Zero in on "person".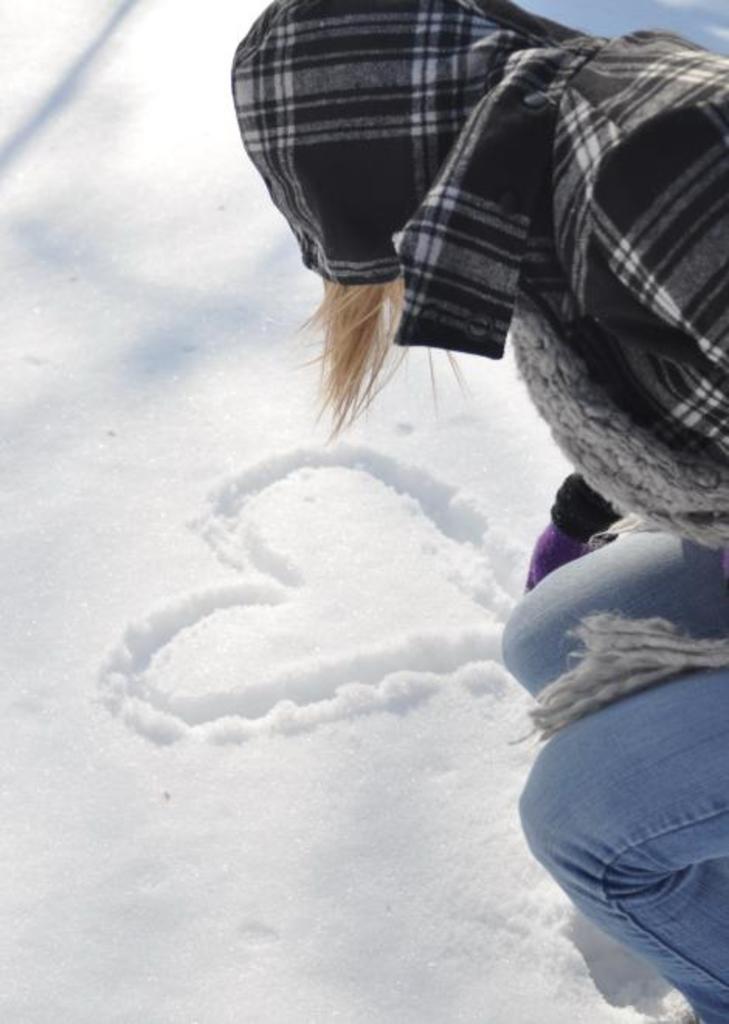
Zeroed in: l=230, t=0, r=727, b=1022.
